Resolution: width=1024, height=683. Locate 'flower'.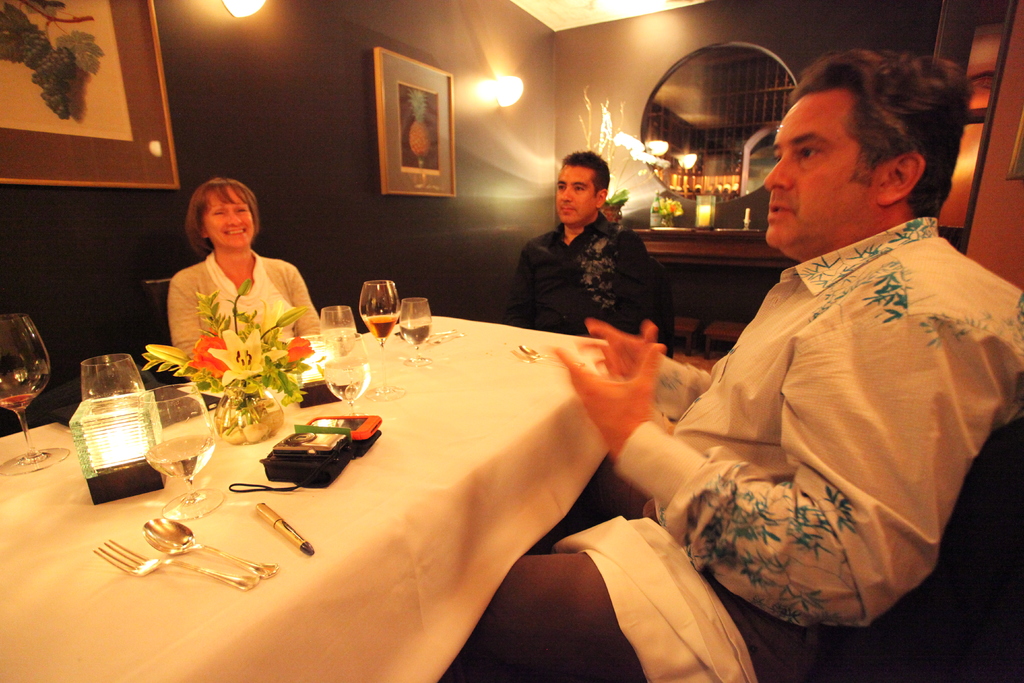
{"left": 216, "top": 334, "right": 300, "bottom": 386}.
